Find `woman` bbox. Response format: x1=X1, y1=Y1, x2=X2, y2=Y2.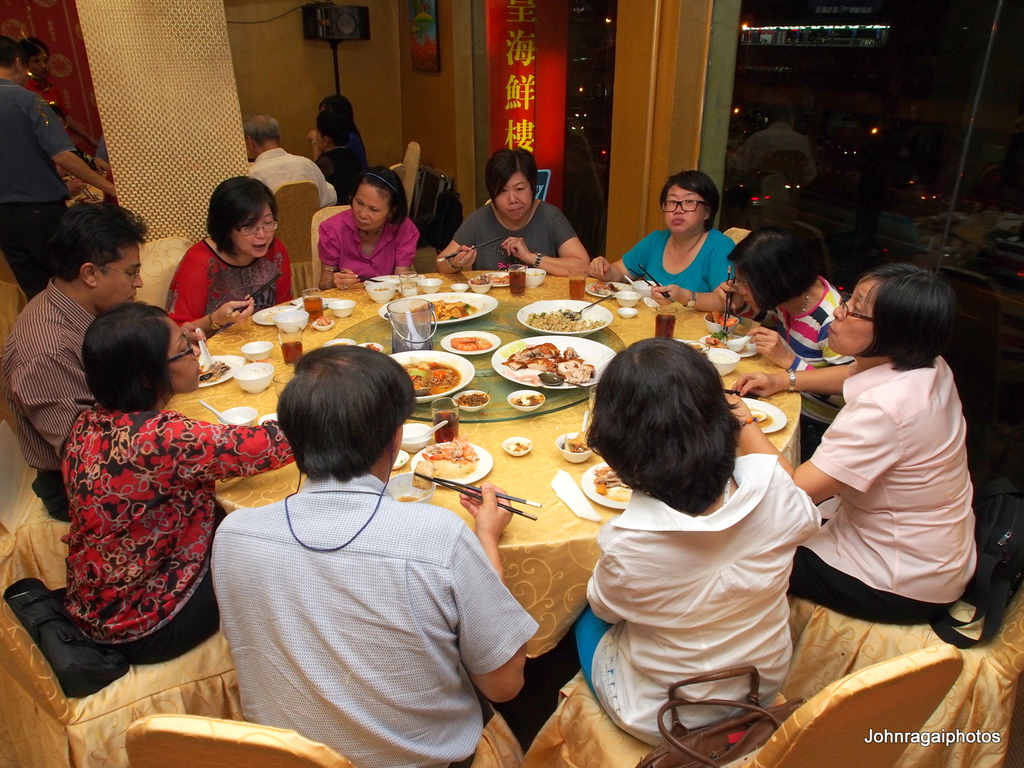
x1=59, y1=296, x2=301, y2=673.
